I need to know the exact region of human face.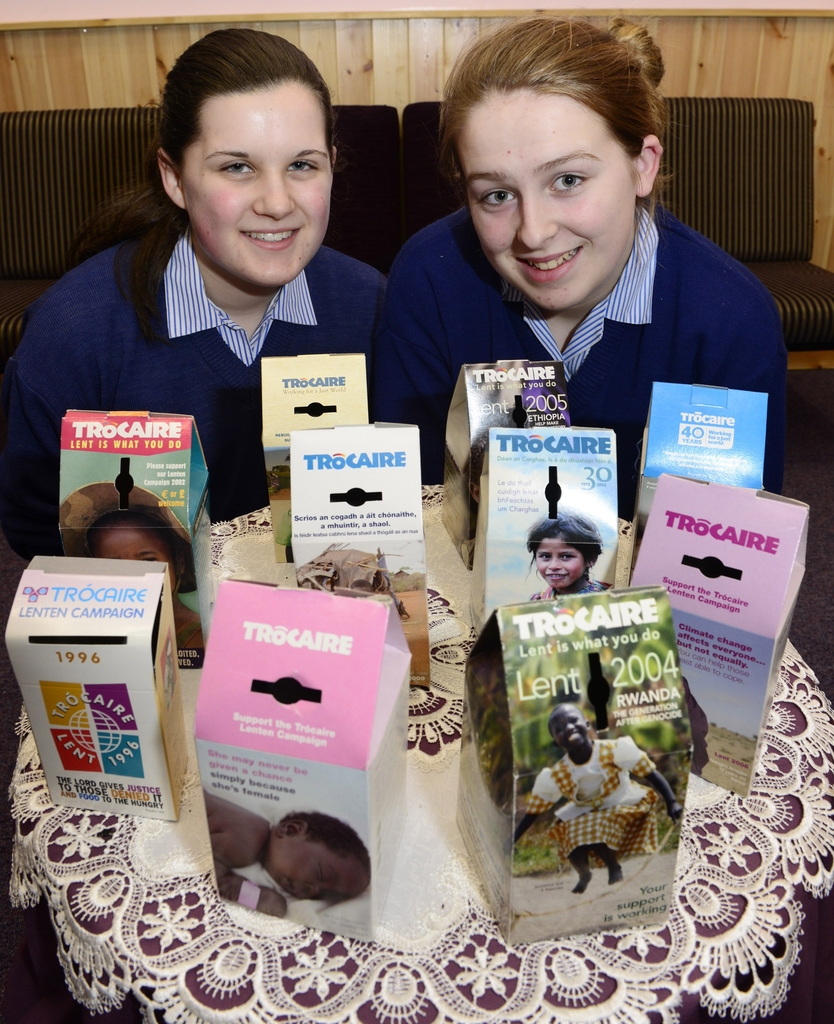
Region: l=555, t=701, r=592, b=760.
